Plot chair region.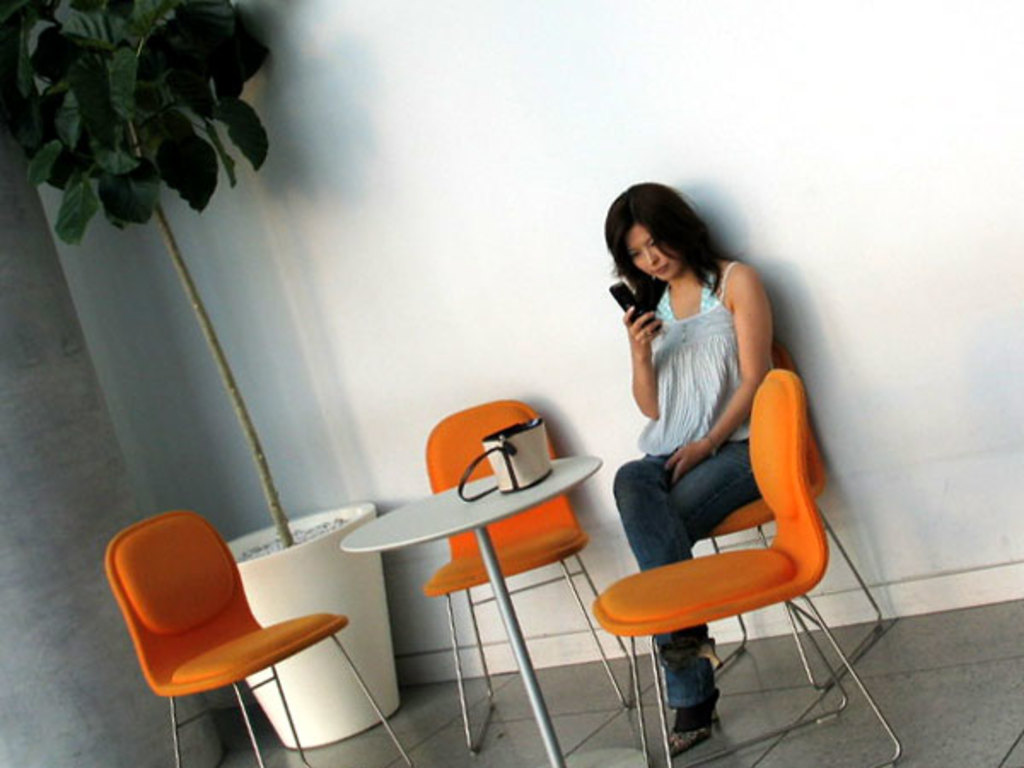
Plotted at bbox(92, 498, 369, 749).
